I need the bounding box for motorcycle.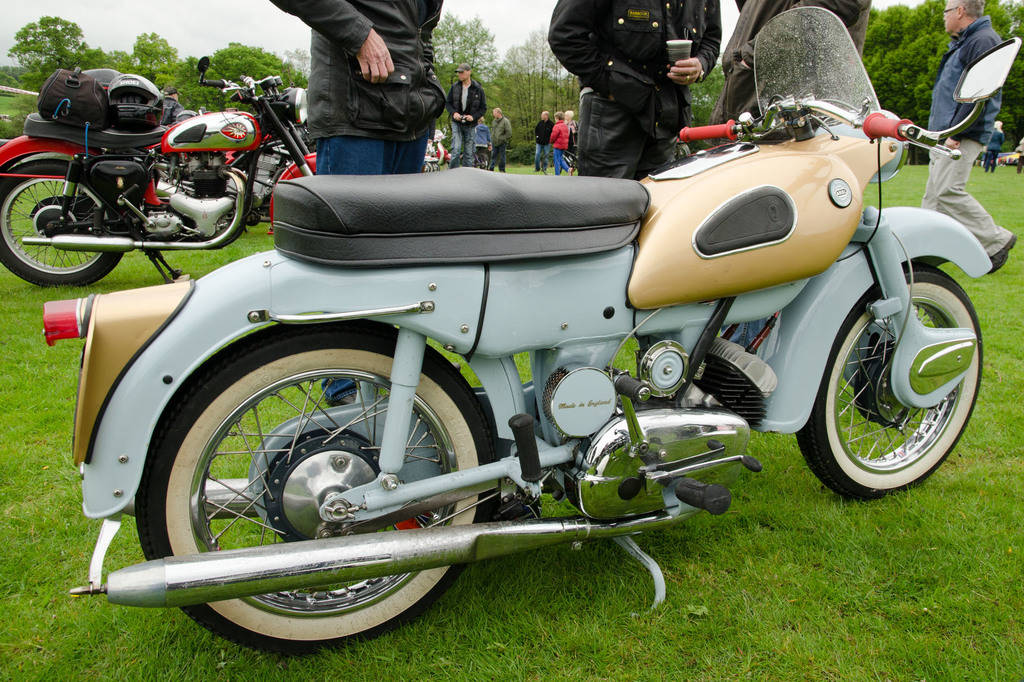
Here it is: locate(0, 59, 324, 295).
